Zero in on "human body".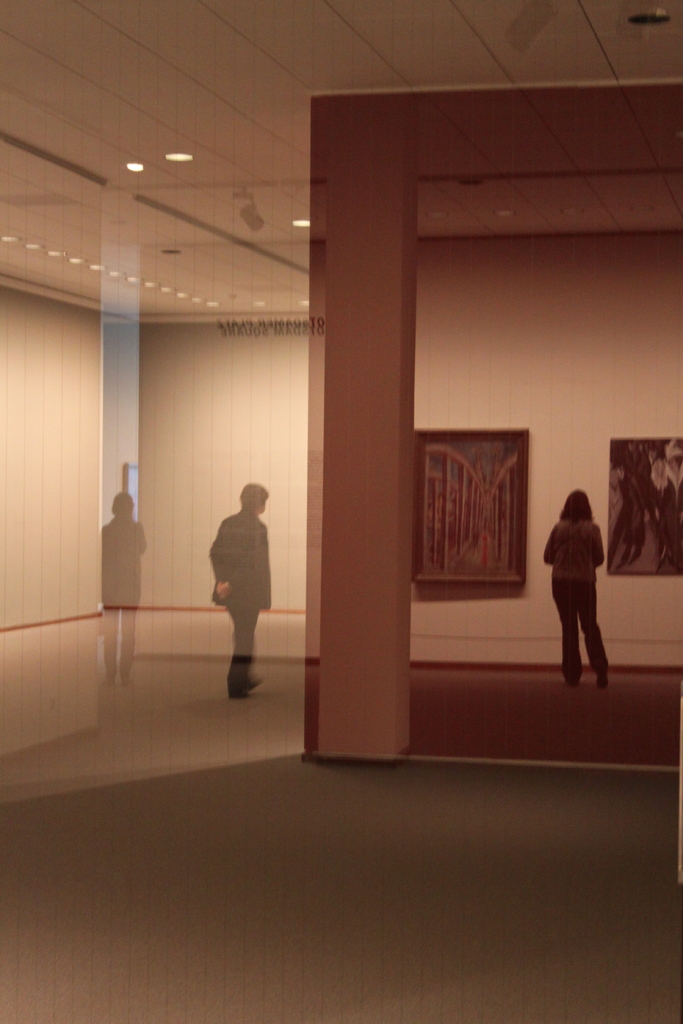
Zeroed in: [x1=97, y1=514, x2=151, y2=685].
